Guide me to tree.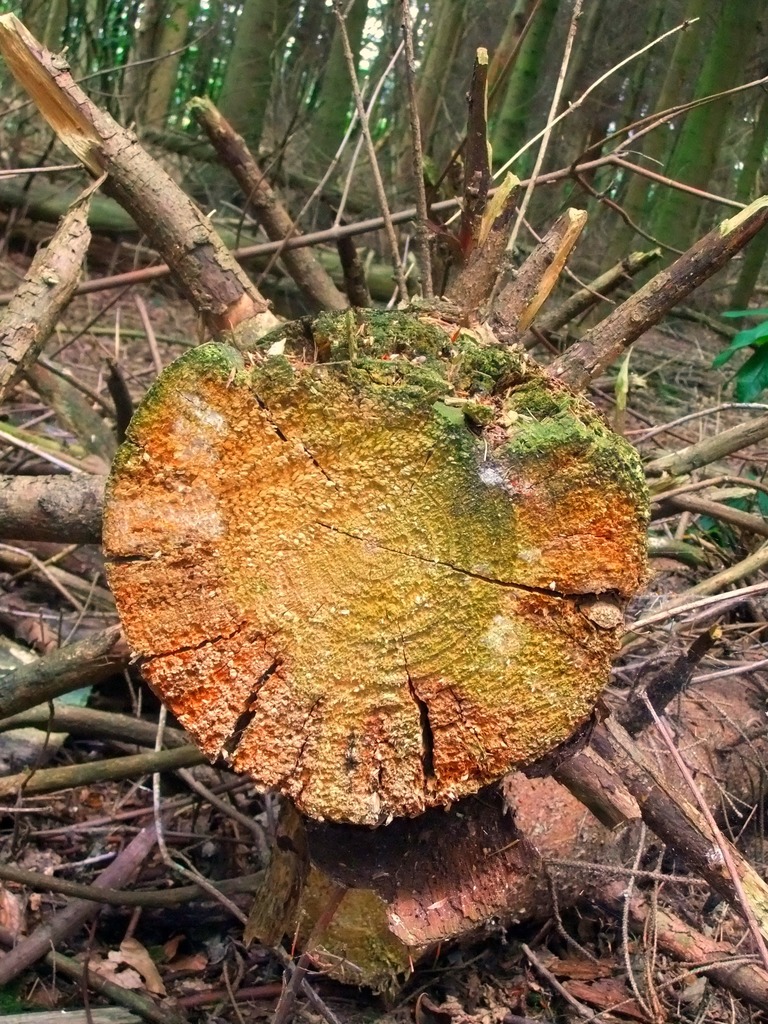
Guidance: detection(519, 0, 643, 216).
